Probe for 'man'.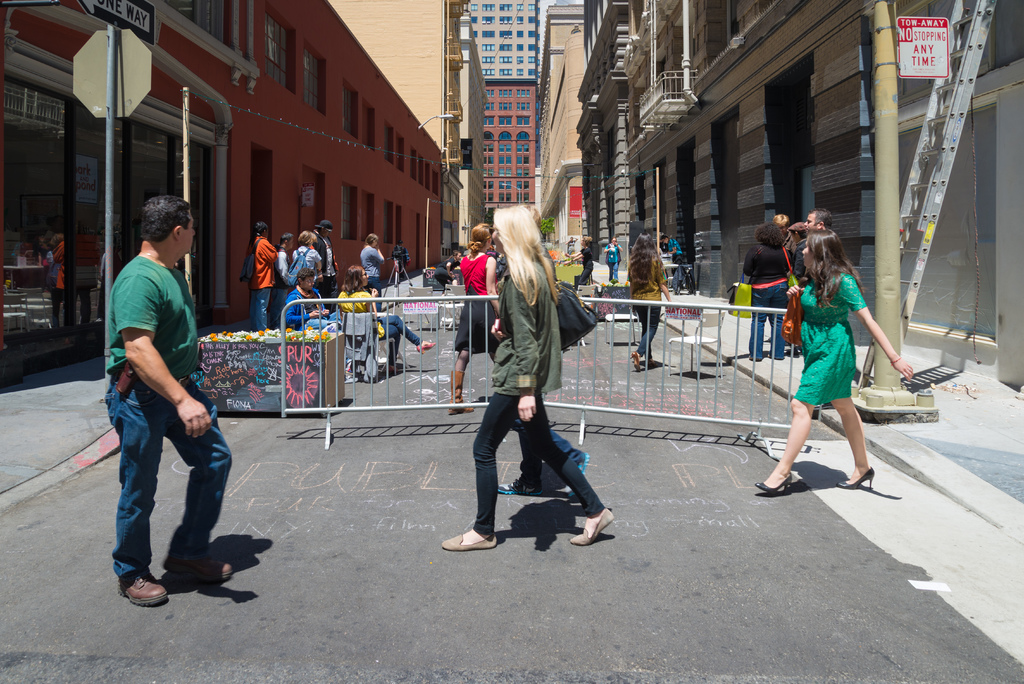
Probe result: (774, 213, 794, 257).
